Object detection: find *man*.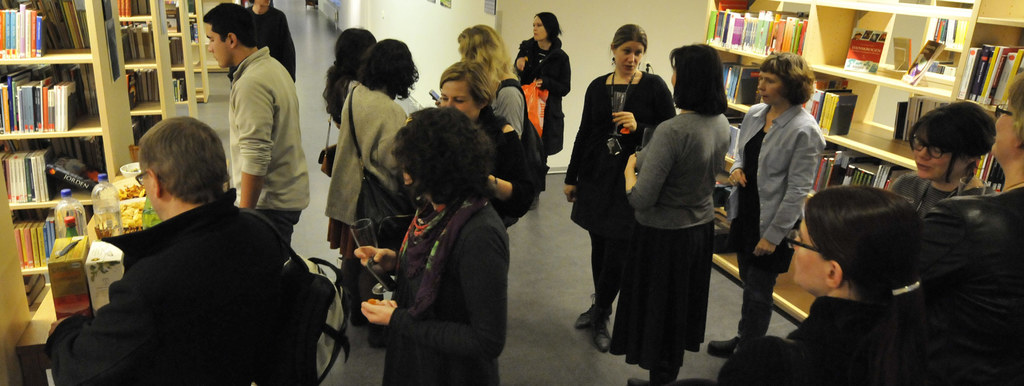
[203,0,307,244].
